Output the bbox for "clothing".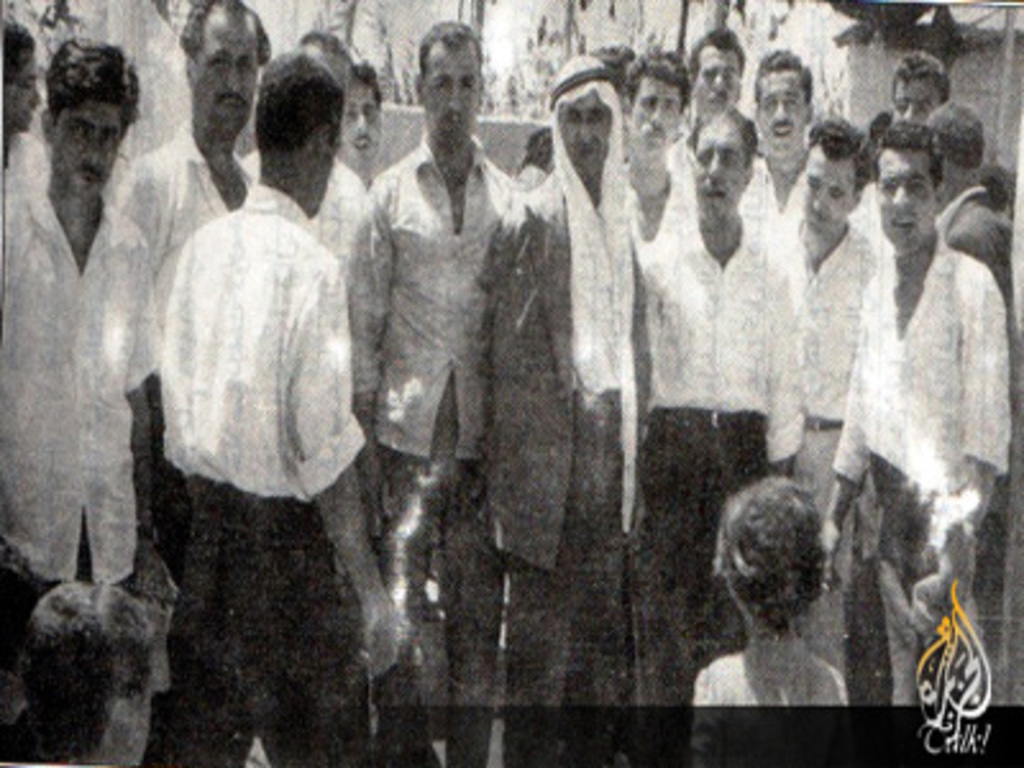
351:131:522:765.
